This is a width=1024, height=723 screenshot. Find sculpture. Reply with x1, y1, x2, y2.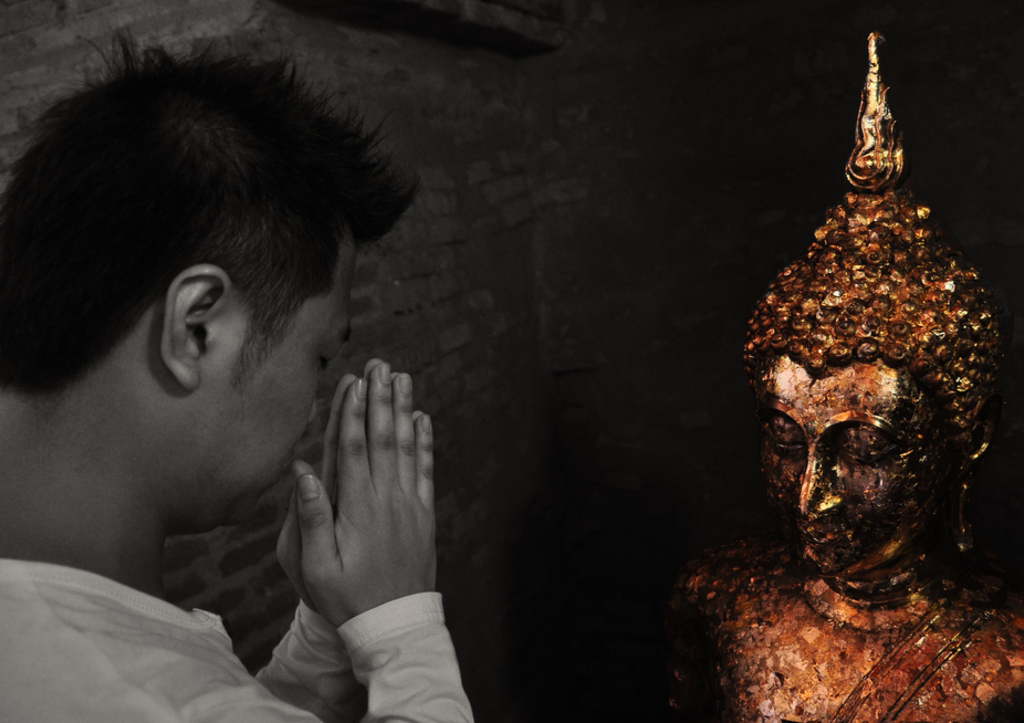
642, 3, 1023, 722.
